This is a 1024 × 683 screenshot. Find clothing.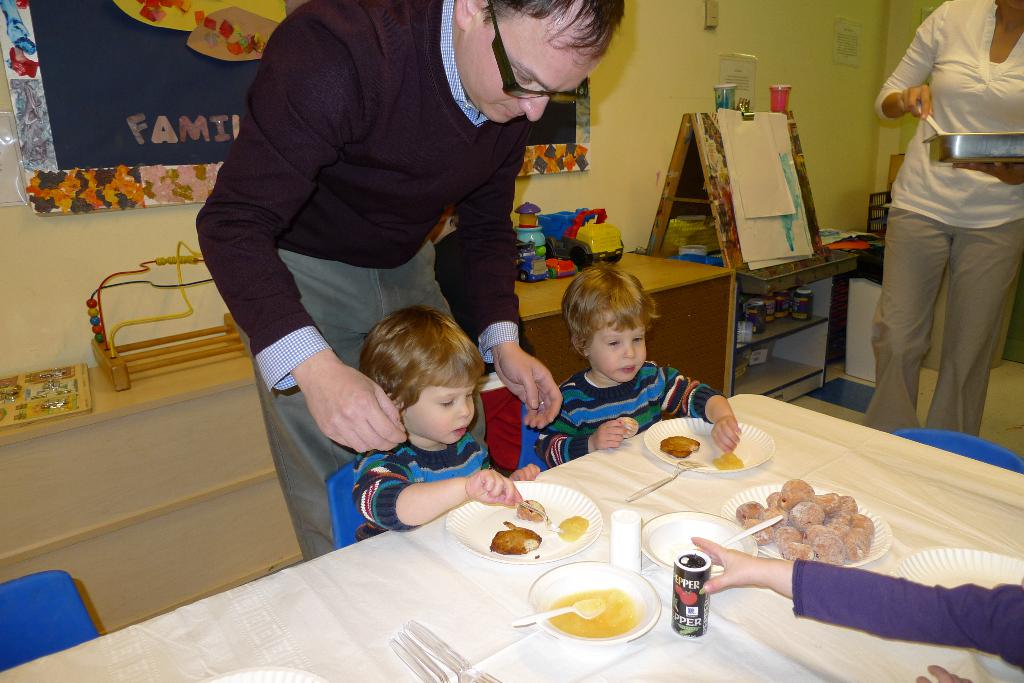
Bounding box: [left=193, top=0, right=527, bottom=563].
